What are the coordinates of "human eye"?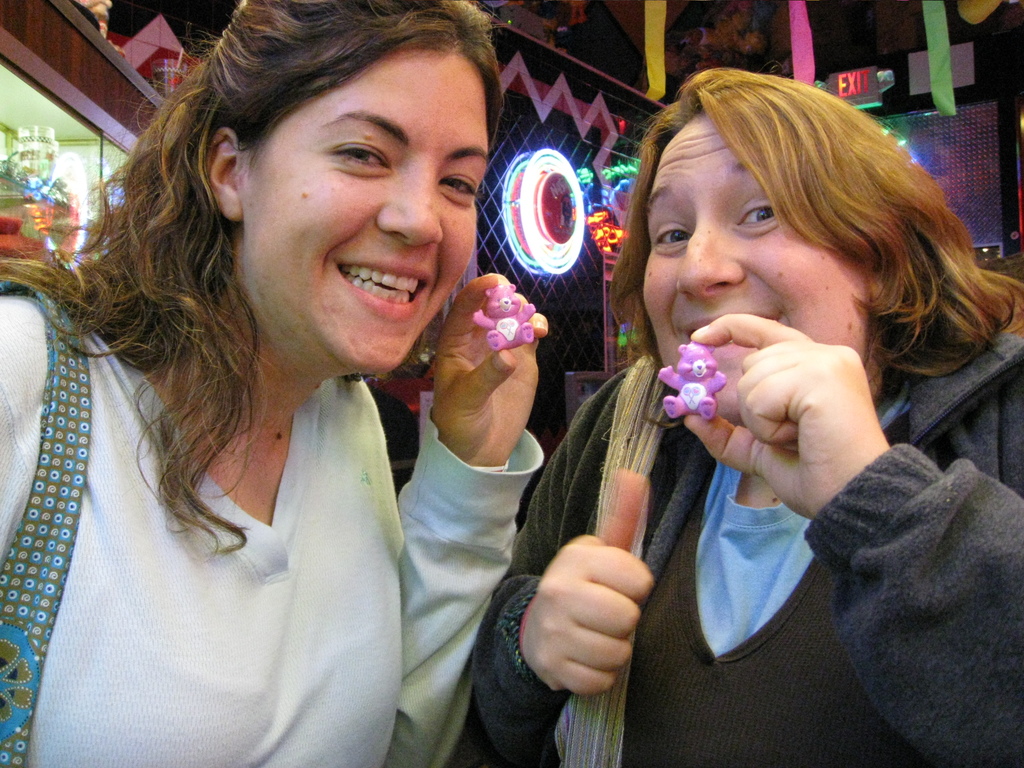
x1=735, y1=198, x2=771, y2=229.
